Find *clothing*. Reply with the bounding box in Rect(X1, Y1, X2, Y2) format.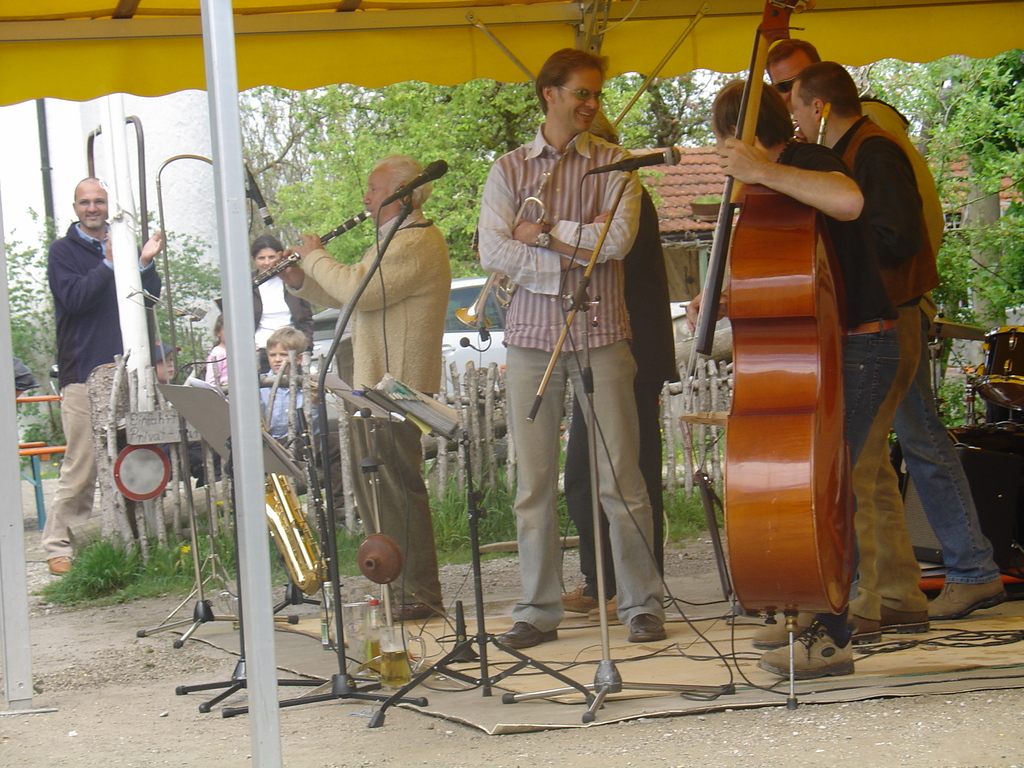
Rect(282, 205, 448, 605).
